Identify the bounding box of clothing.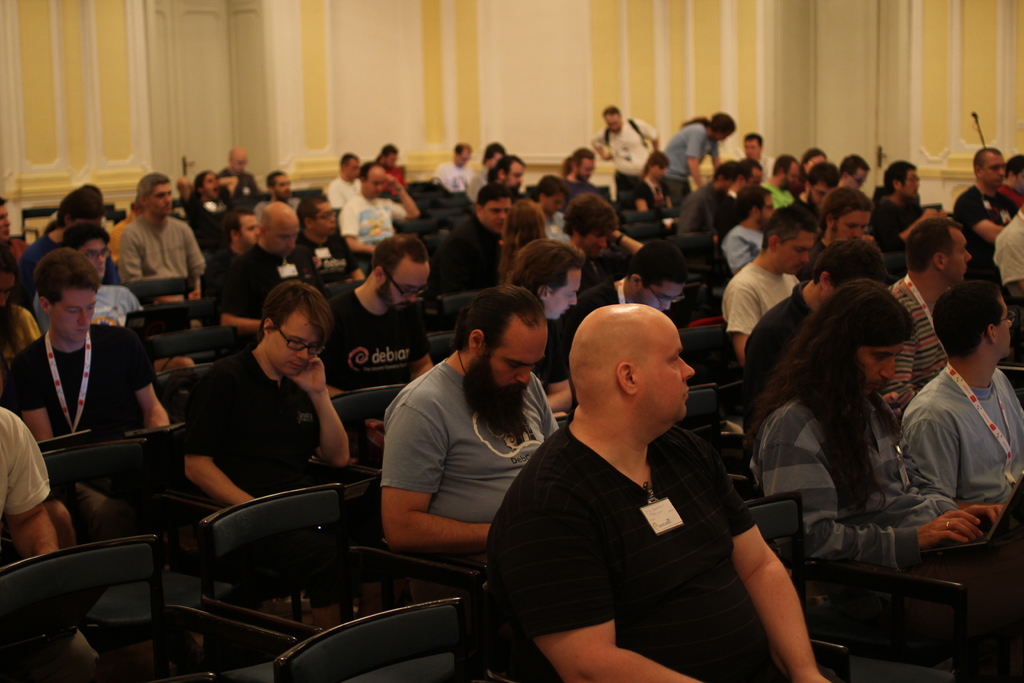
bbox(470, 170, 495, 201).
